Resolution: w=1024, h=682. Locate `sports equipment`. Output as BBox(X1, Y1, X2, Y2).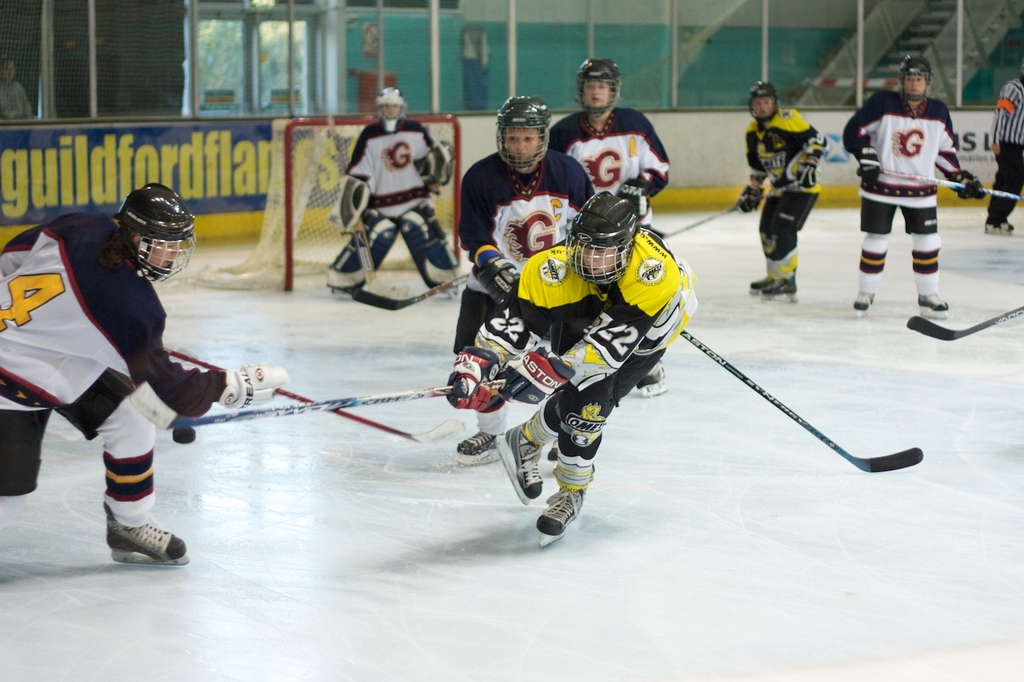
BBox(160, 350, 465, 444).
